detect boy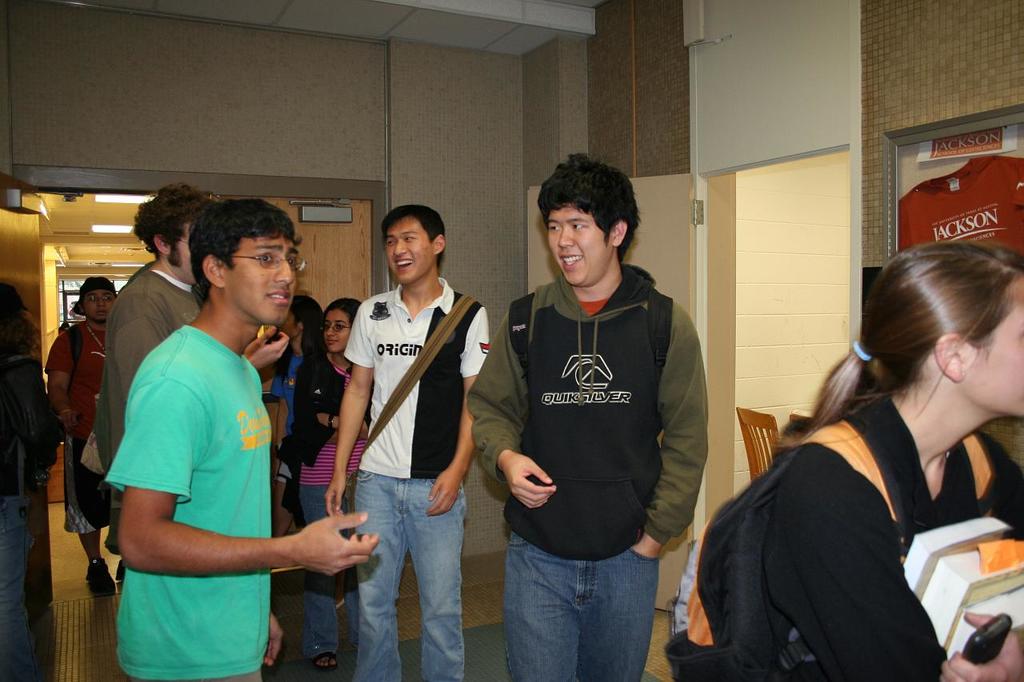
{"left": 98, "top": 186, "right": 320, "bottom": 681}
